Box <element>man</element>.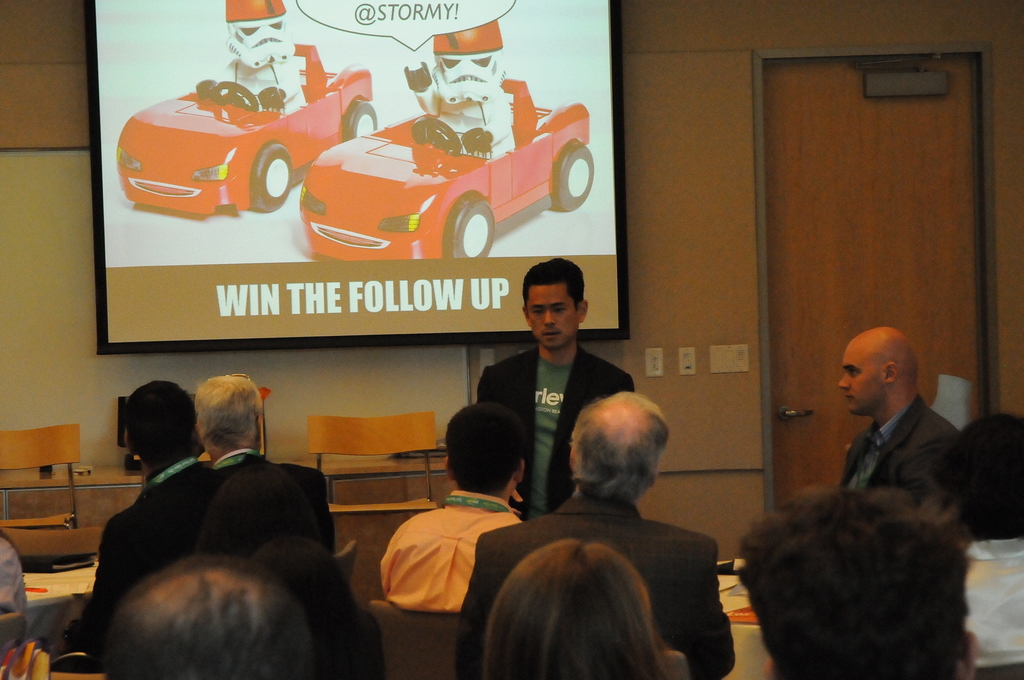
bbox=(99, 556, 320, 679).
